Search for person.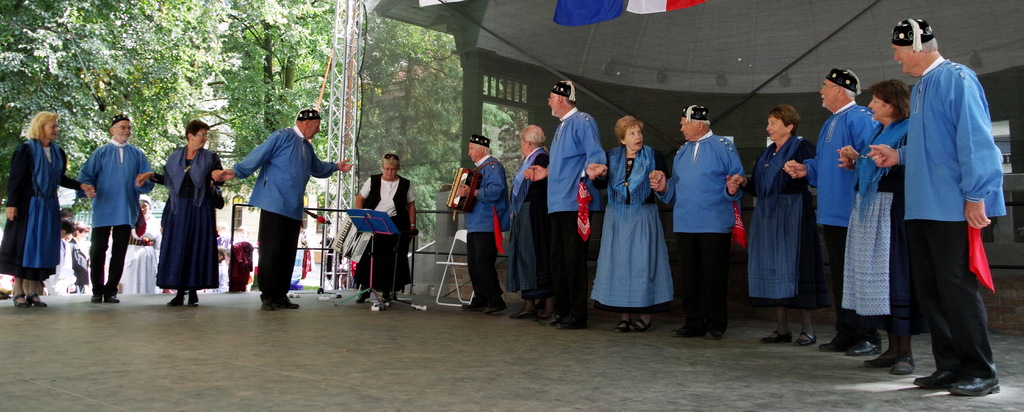
Found at x1=783, y1=64, x2=886, y2=357.
